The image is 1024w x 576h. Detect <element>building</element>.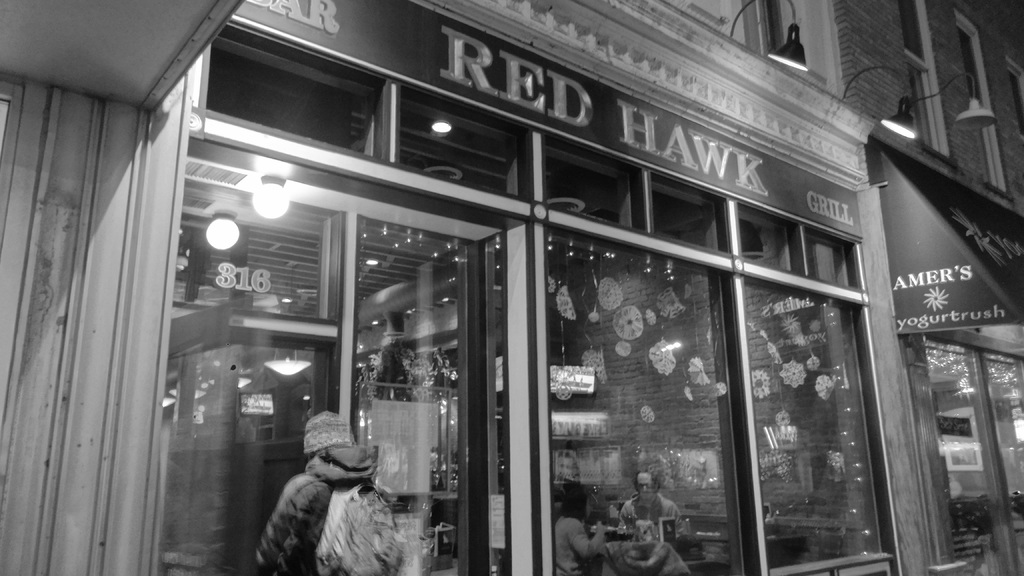
Detection: left=0, top=0, right=1023, bottom=575.
